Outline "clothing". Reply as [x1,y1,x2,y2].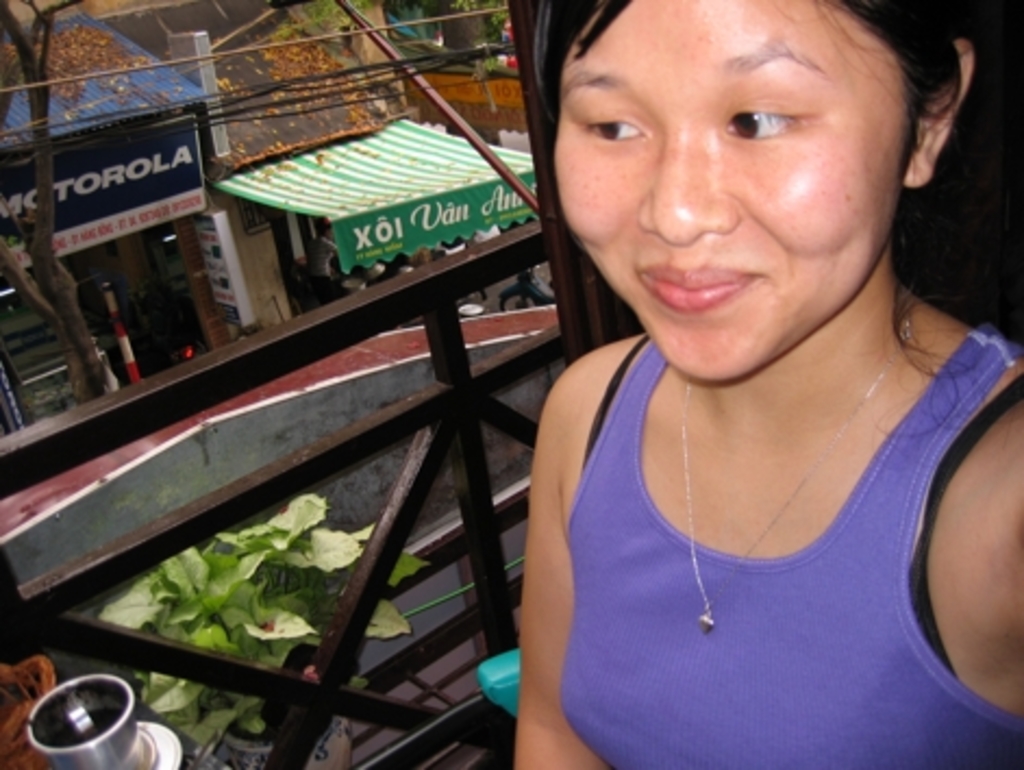
[544,305,1022,768].
